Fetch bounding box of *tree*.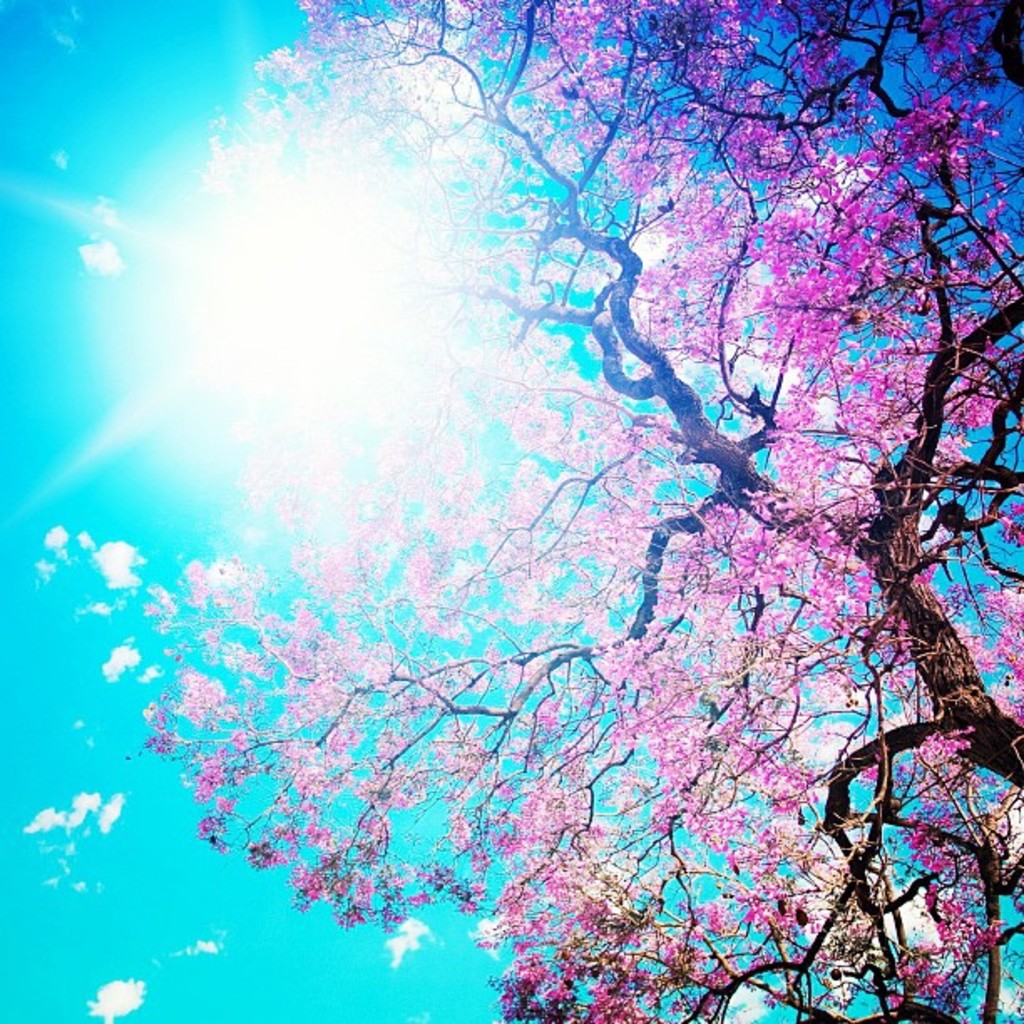
Bbox: 147,10,1009,1023.
